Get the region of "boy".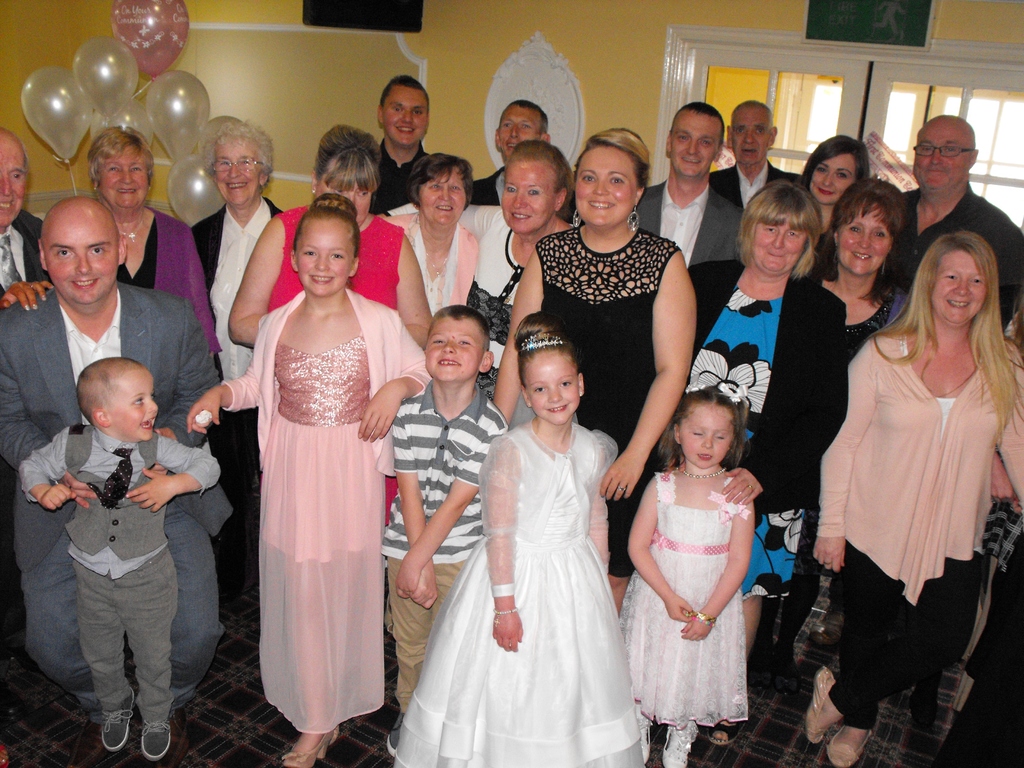
BBox(17, 355, 220, 762).
